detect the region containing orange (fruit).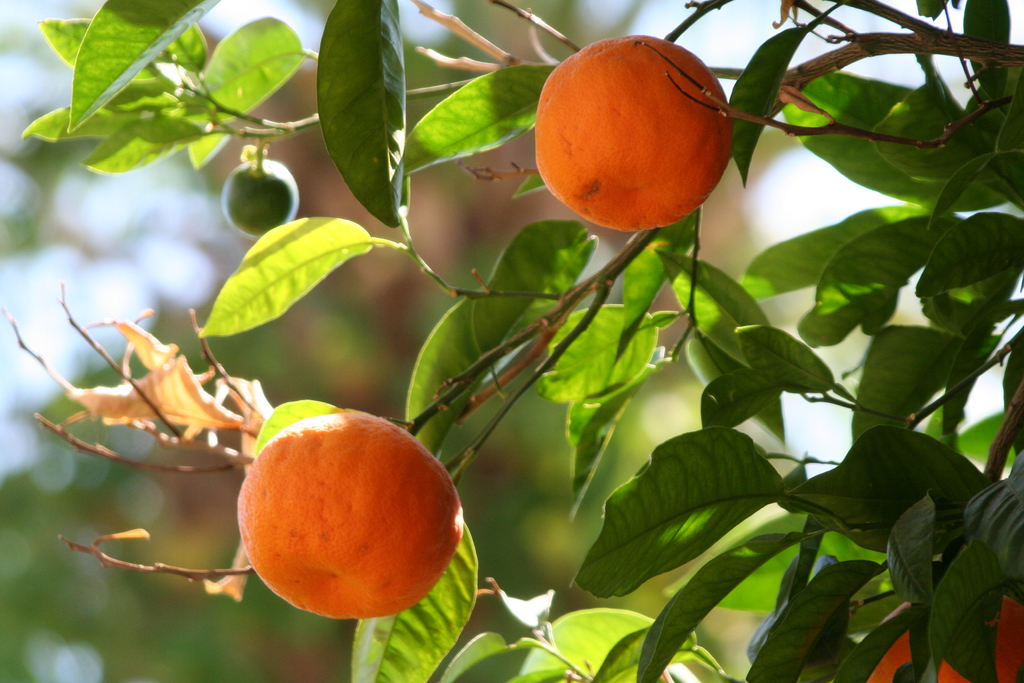
bbox=[532, 33, 731, 226].
